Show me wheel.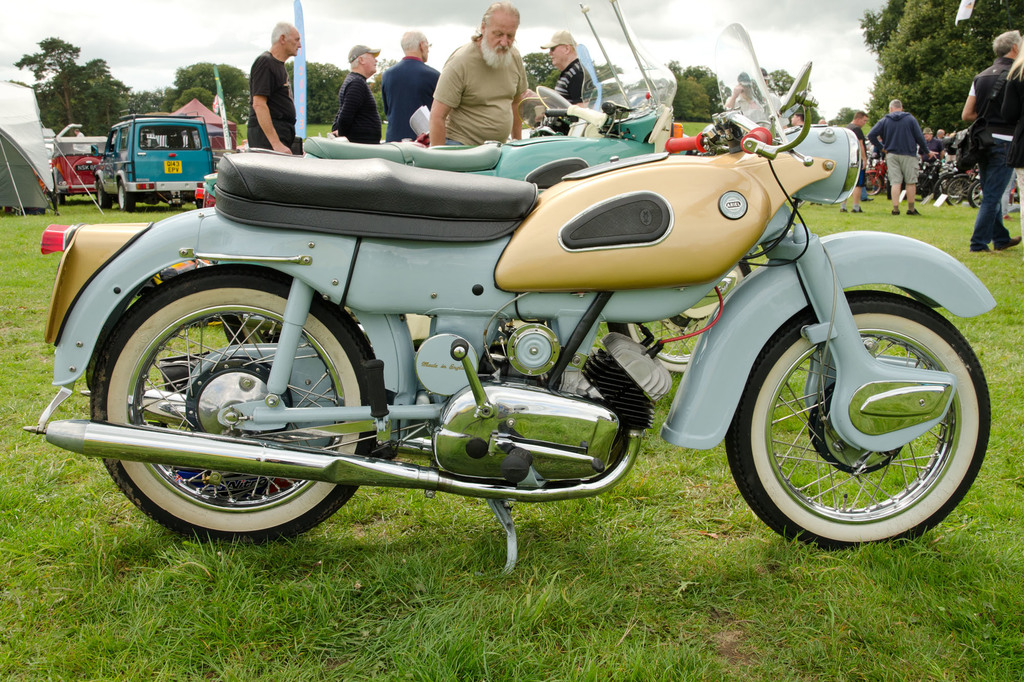
wheel is here: left=117, top=184, right=134, bottom=210.
